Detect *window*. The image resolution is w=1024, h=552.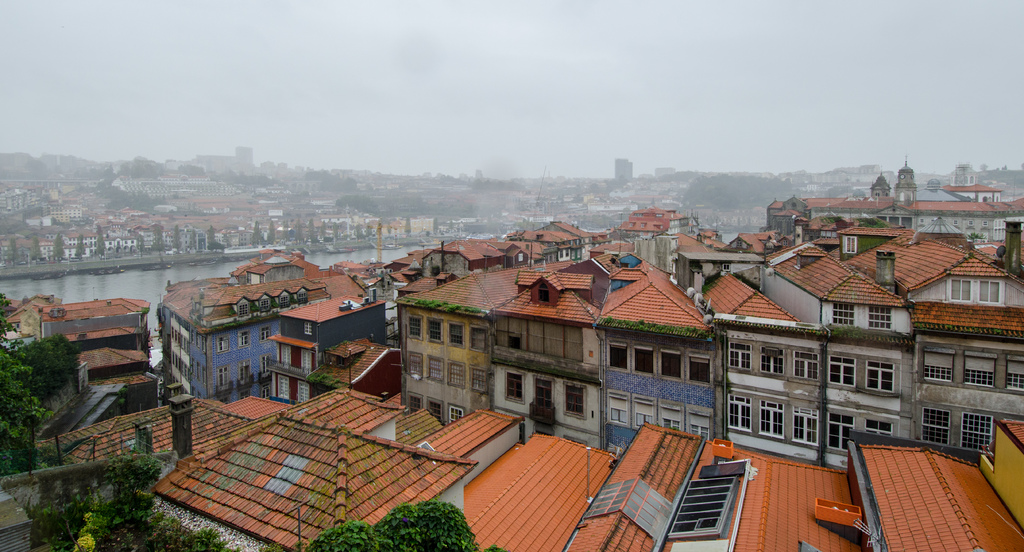
detection(828, 353, 855, 389).
